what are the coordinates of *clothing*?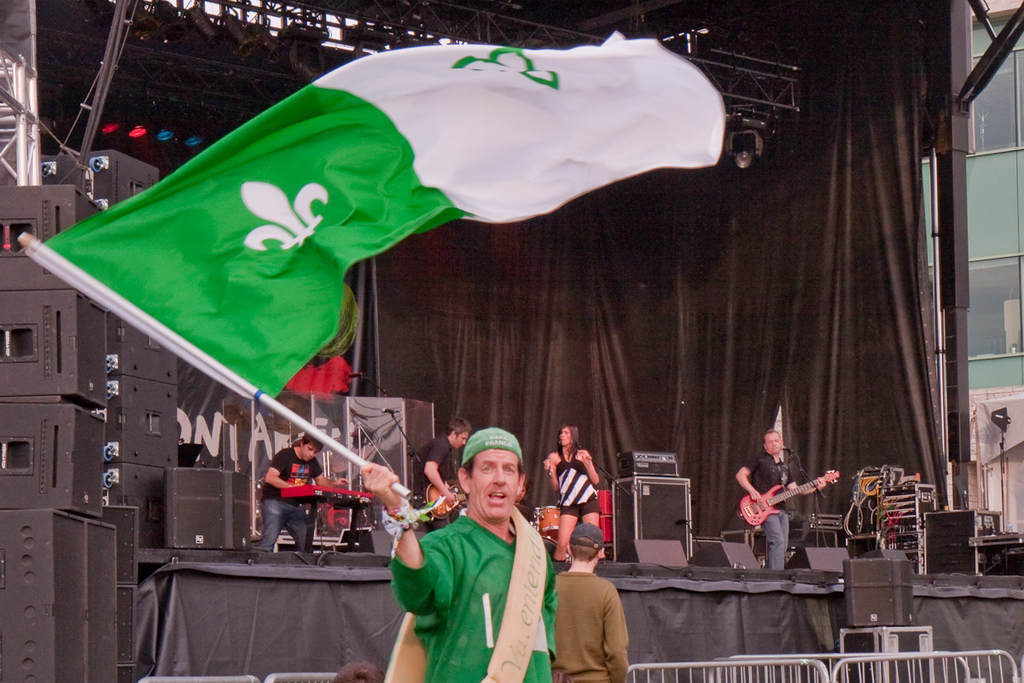
x1=736 y1=442 x2=785 y2=567.
